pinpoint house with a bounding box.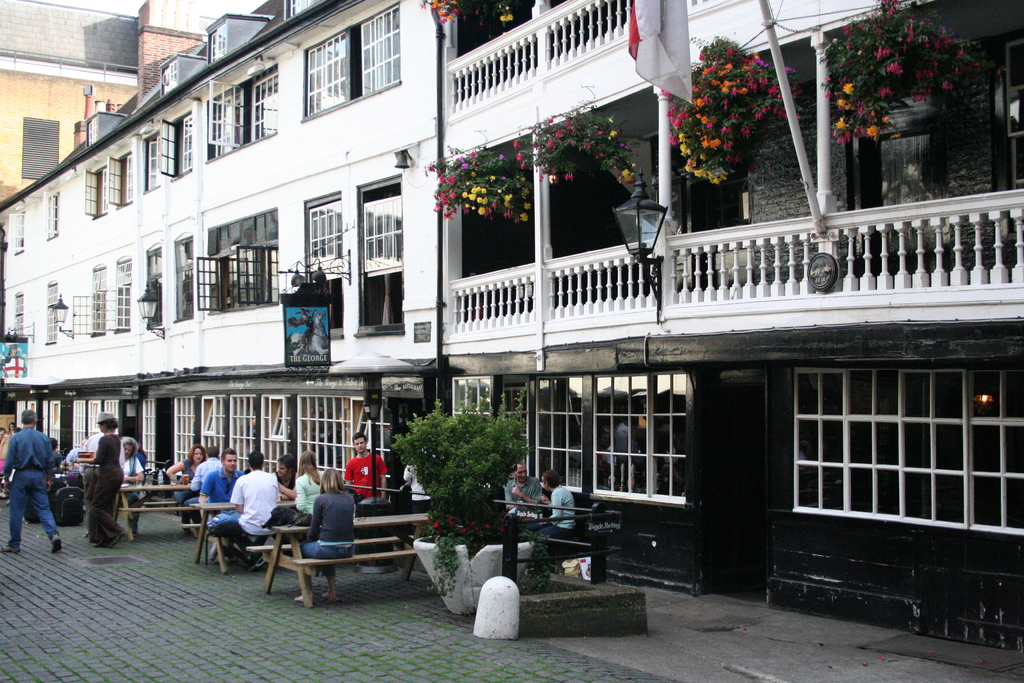
[13,13,456,470].
